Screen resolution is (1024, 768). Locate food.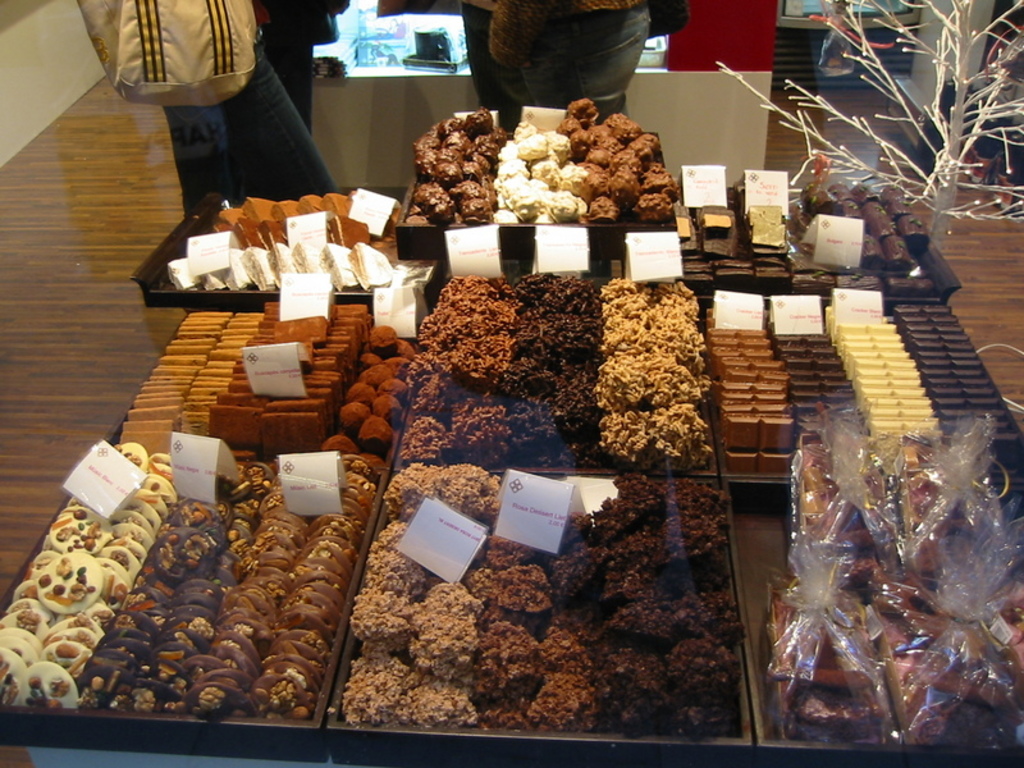
[874, 211, 901, 237].
